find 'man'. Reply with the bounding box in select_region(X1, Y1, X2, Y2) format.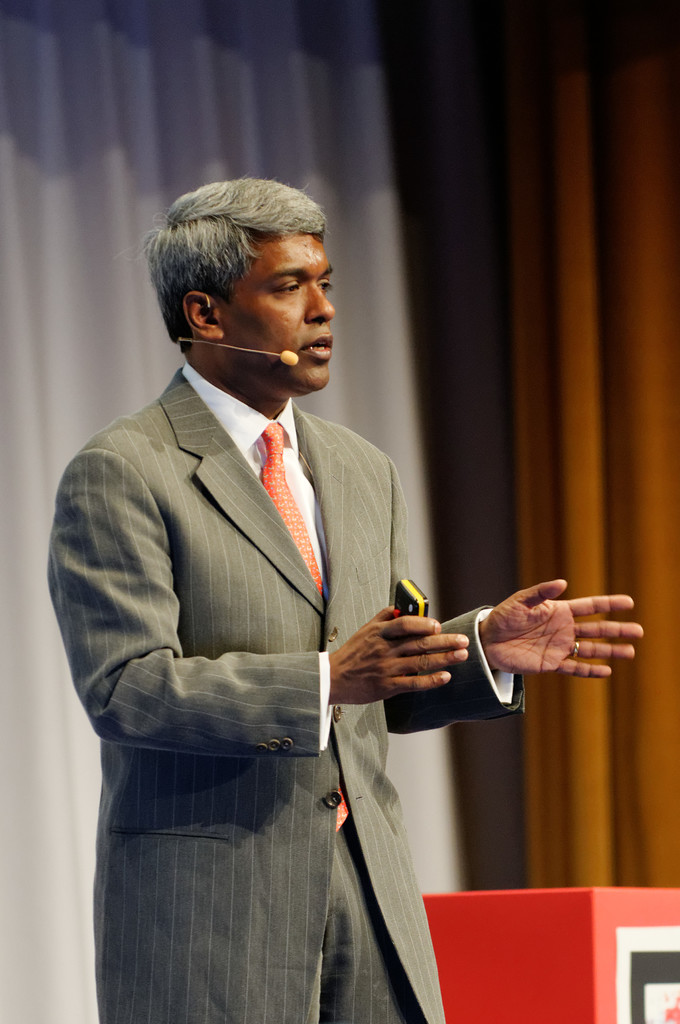
select_region(134, 150, 593, 972).
